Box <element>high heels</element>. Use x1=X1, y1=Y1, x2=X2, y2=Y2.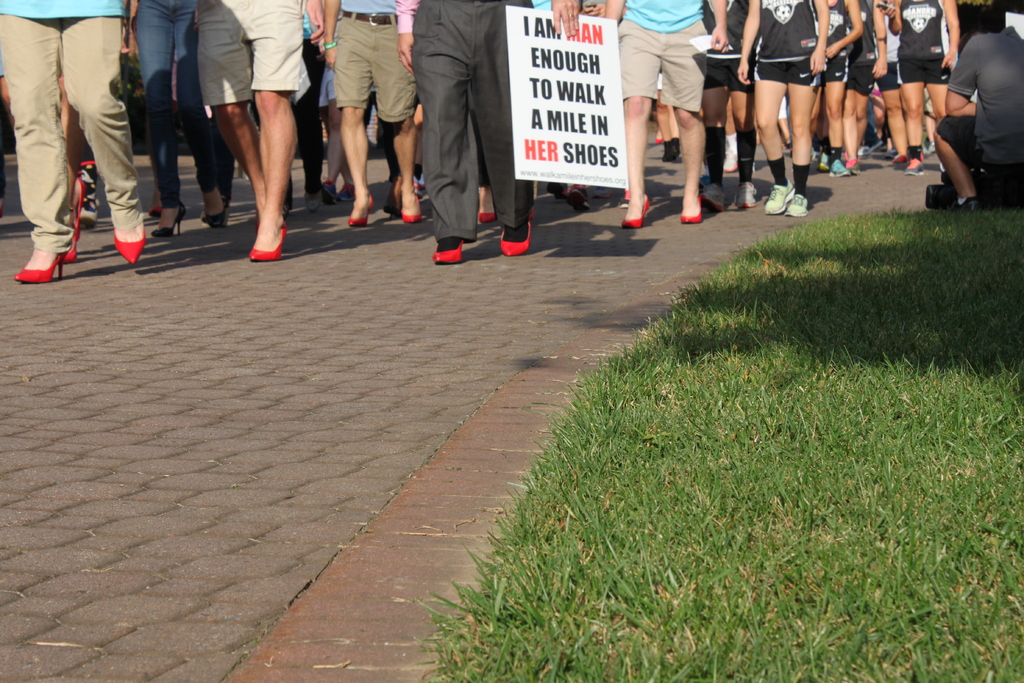
x1=114, y1=228, x2=141, y2=263.
